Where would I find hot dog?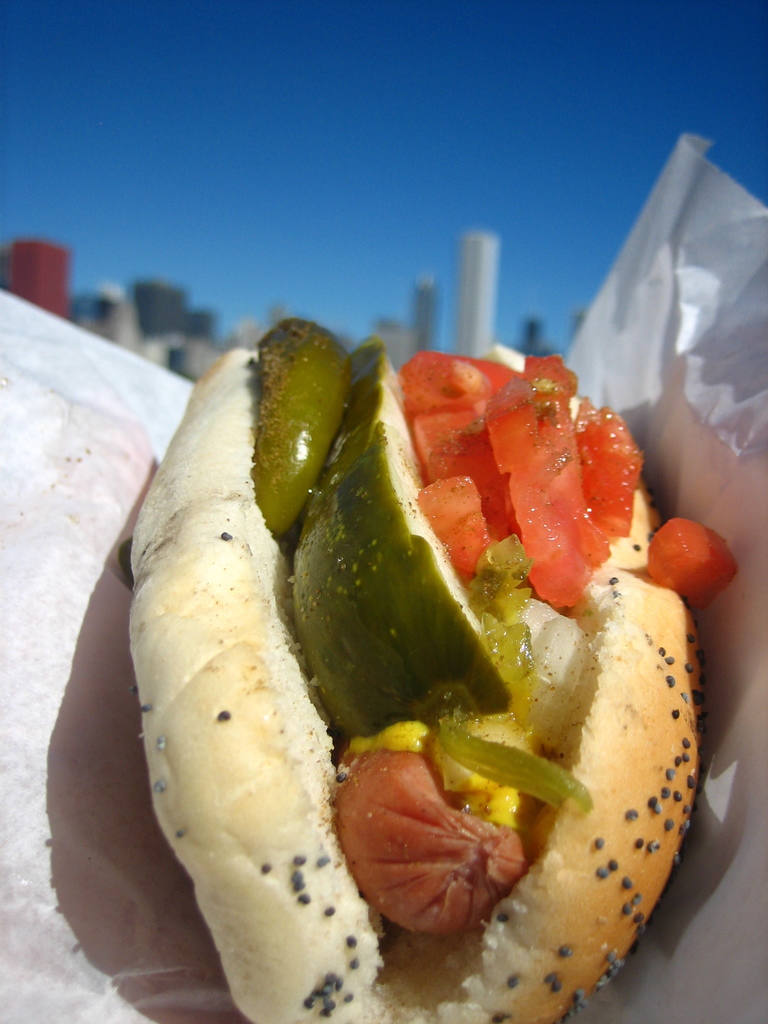
At {"left": 120, "top": 319, "right": 727, "bottom": 1023}.
